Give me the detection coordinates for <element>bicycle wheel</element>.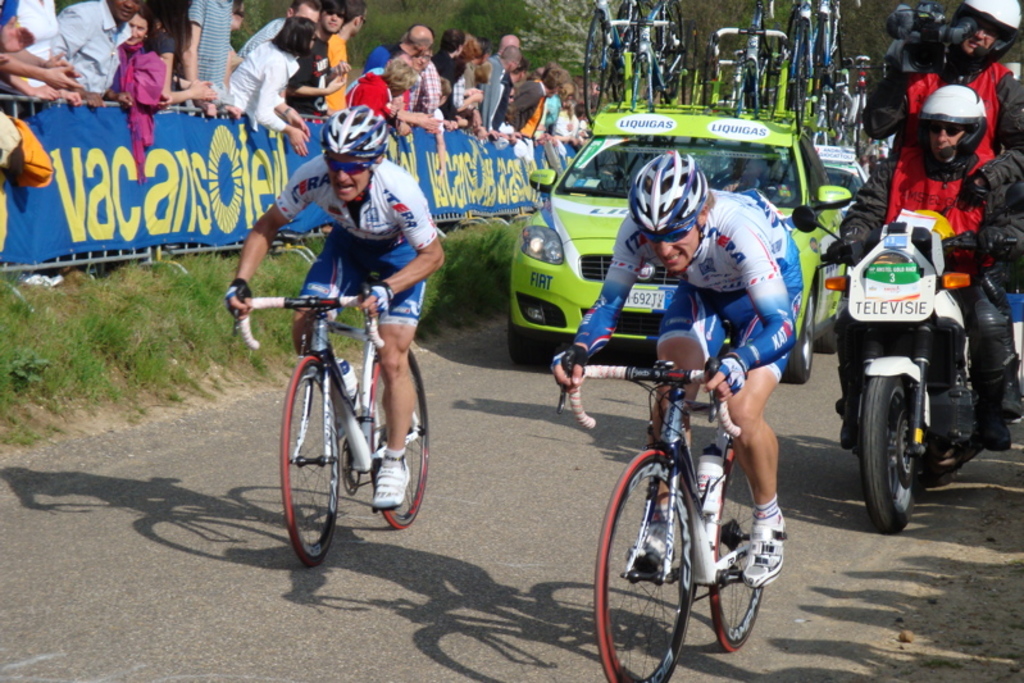
[left=593, top=451, right=696, bottom=682].
